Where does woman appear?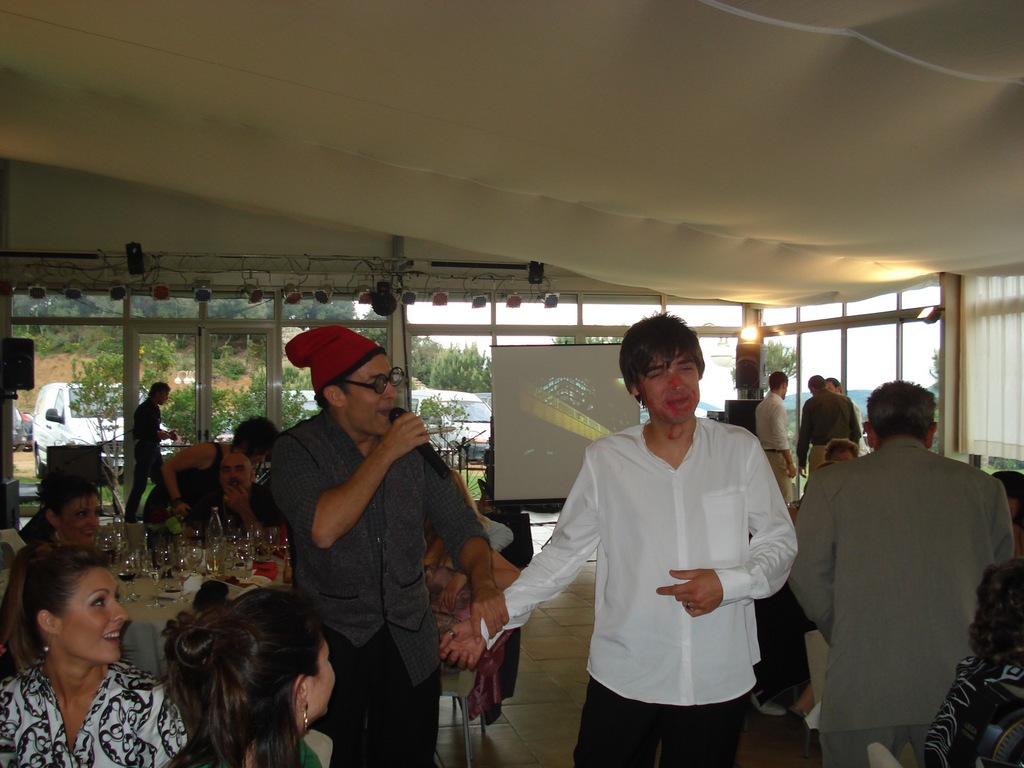
Appears at [x1=153, y1=575, x2=344, y2=767].
